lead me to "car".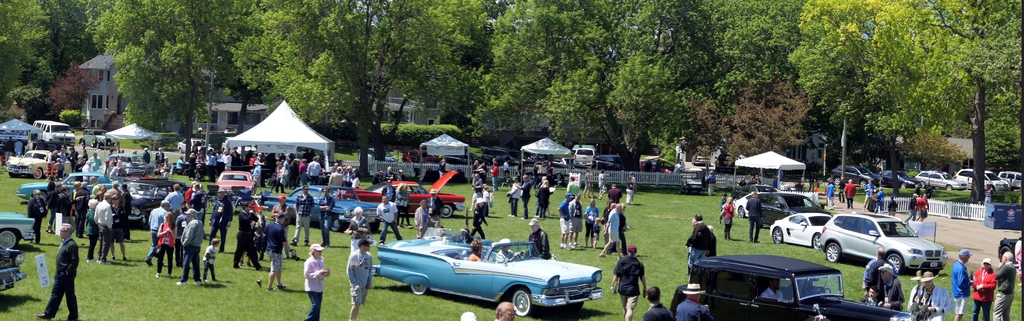
Lead to [left=15, top=171, right=119, bottom=194].
